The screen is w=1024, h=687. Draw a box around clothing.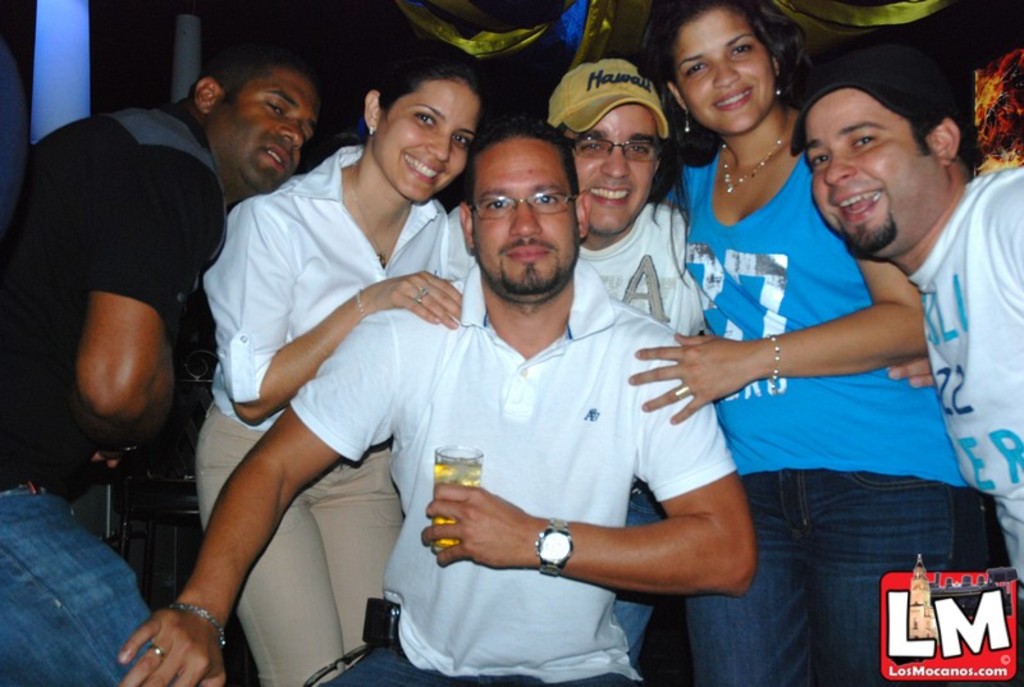
205,146,442,686.
